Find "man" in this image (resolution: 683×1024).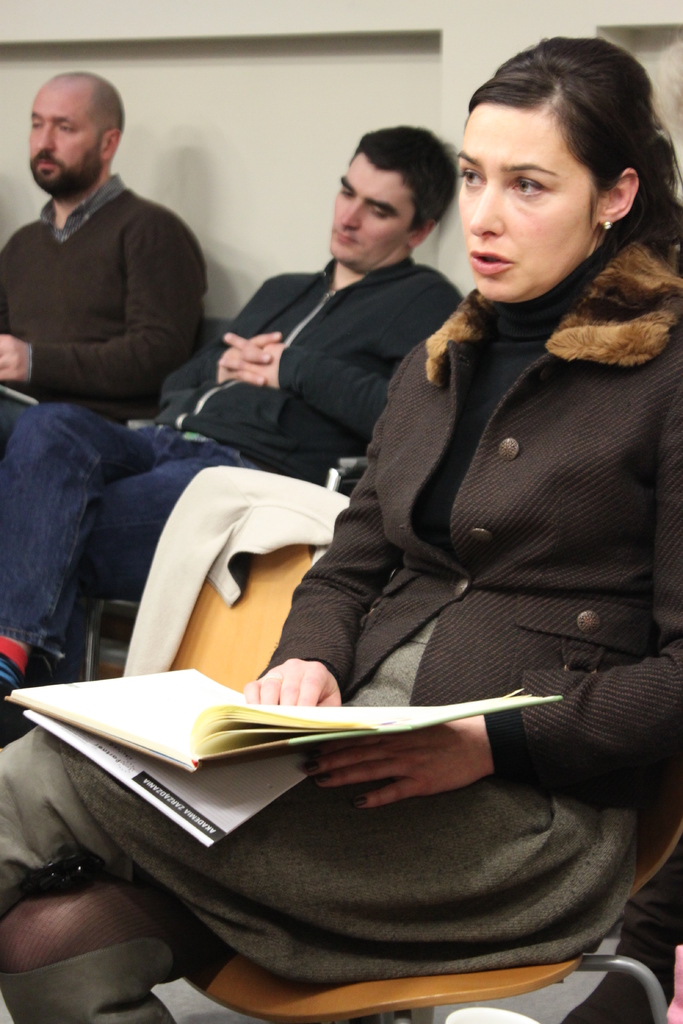
left=0, top=123, right=467, bottom=704.
